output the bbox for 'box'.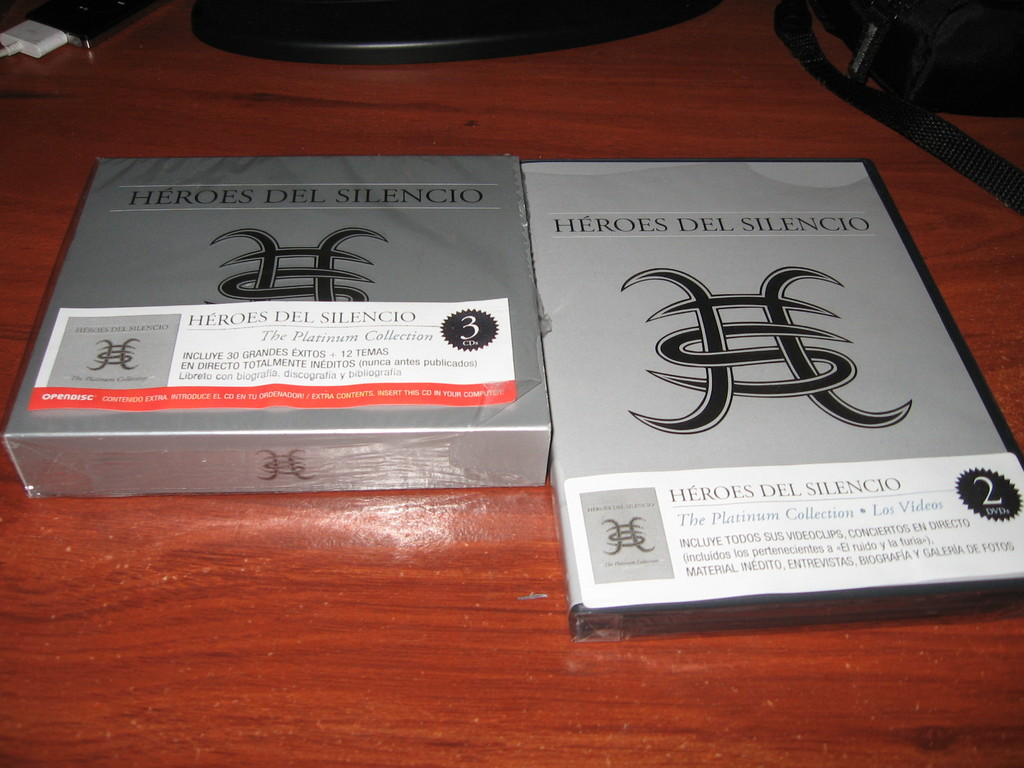
<region>0, 132, 584, 516</region>.
